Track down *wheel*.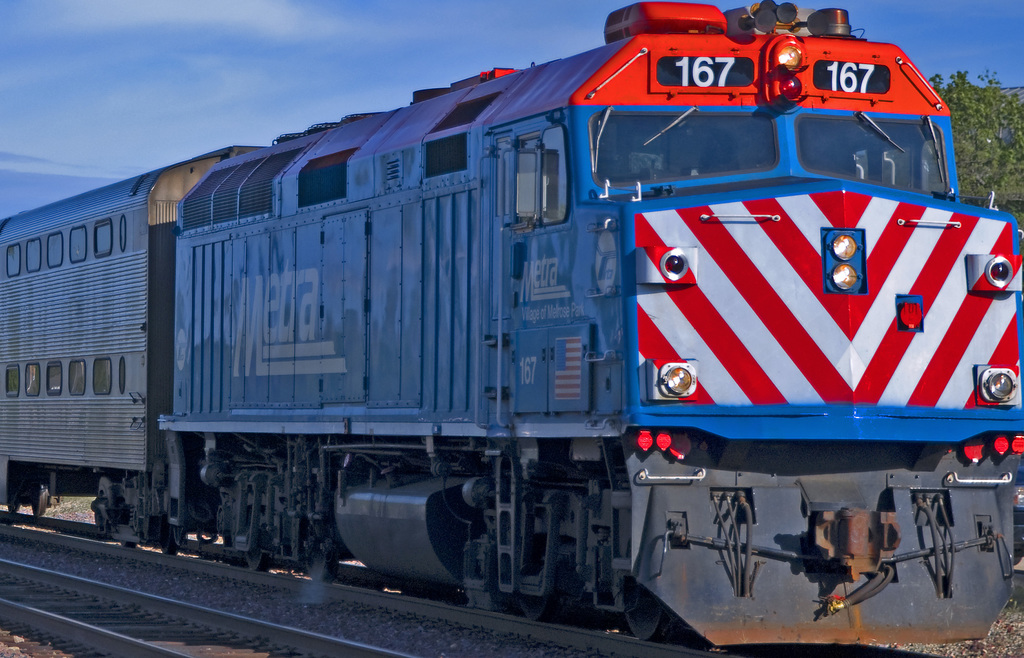
Tracked to {"x1": 243, "y1": 548, "x2": 273, "y2": 569}.
